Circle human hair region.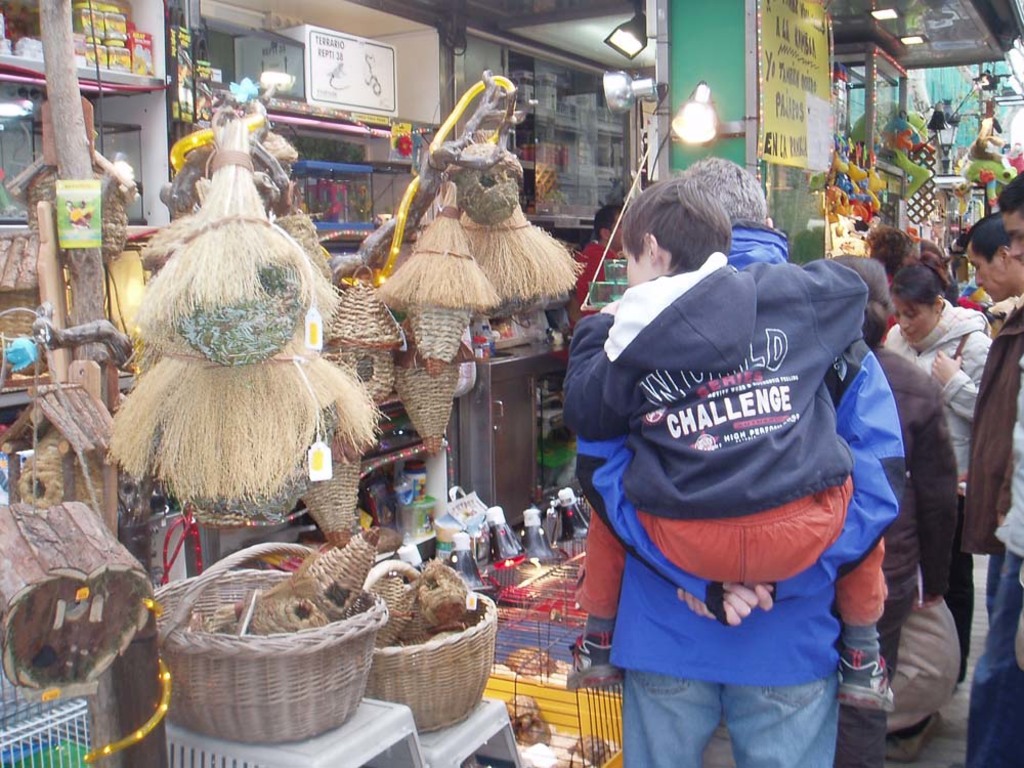
Region: [x1=965, y1=217, x2=1016, y2=263].
